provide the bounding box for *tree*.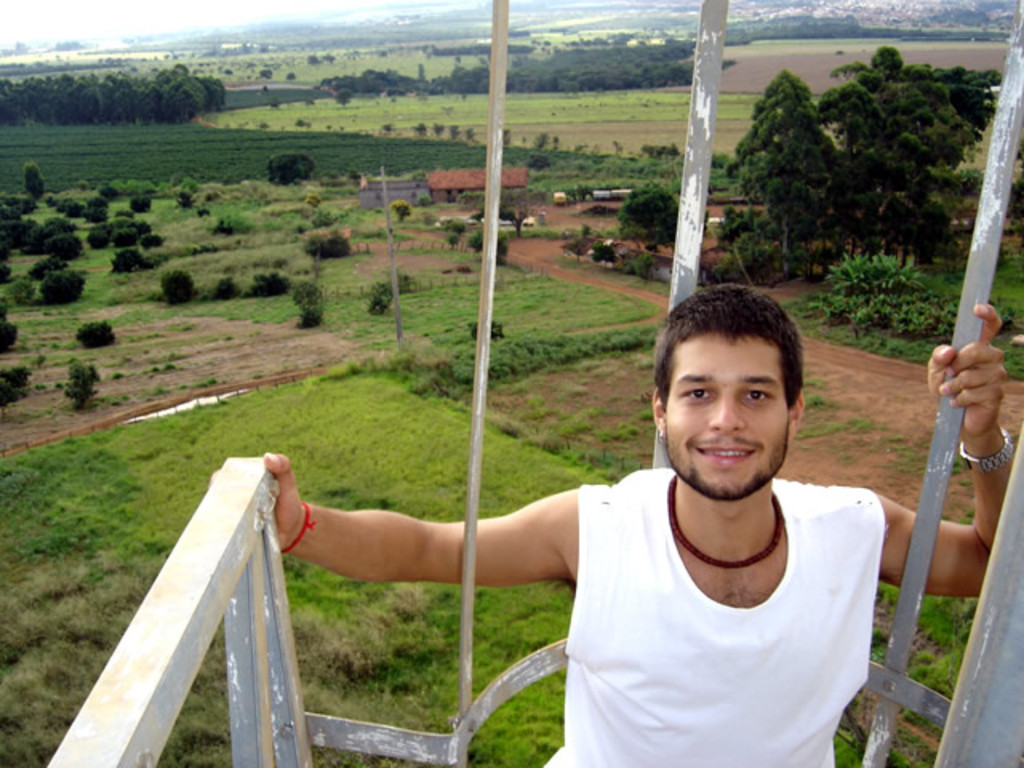
(493, 229, 506, 272).
